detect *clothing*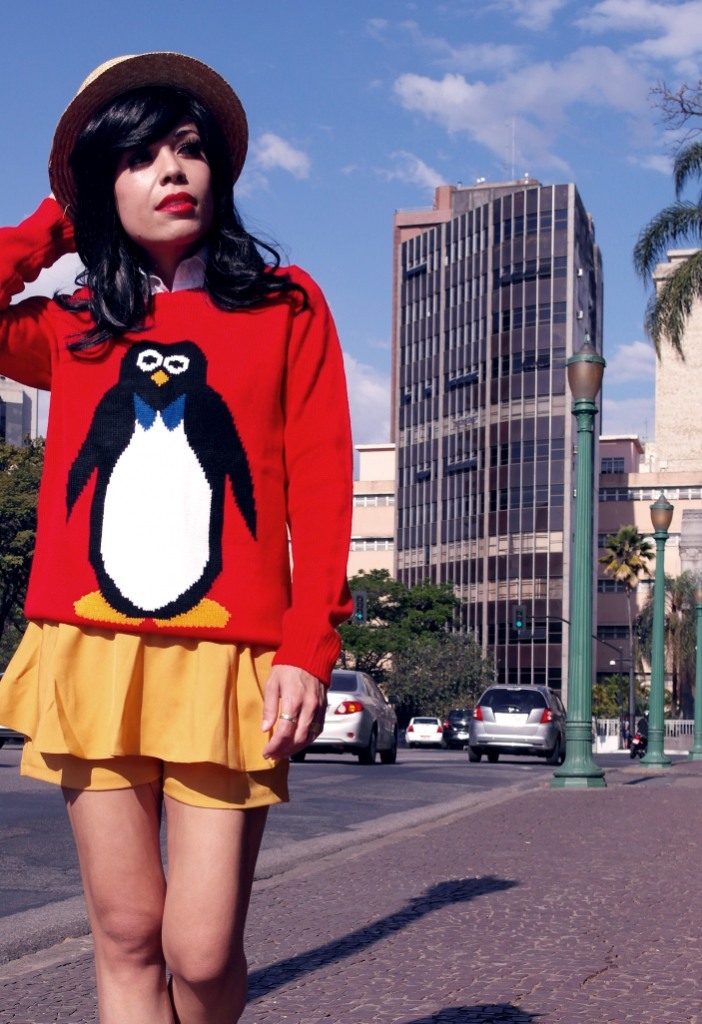
x1=0 y1=194 x2=355 y2=811
